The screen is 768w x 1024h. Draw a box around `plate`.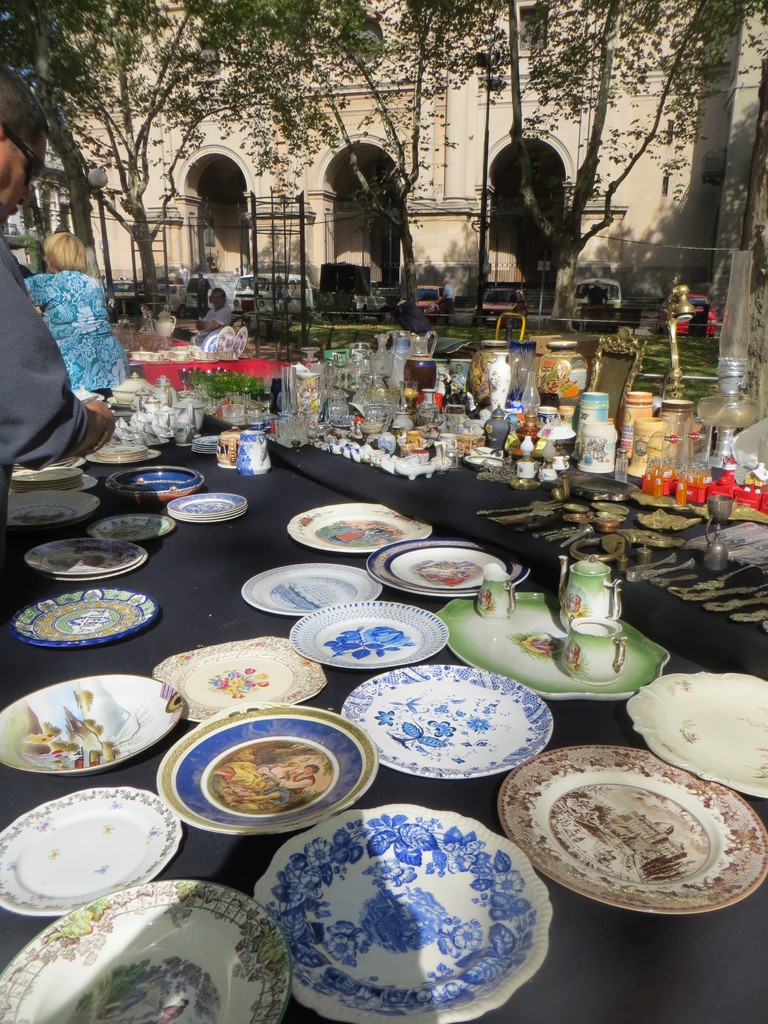
select_region(83, 430, 162, 472).
